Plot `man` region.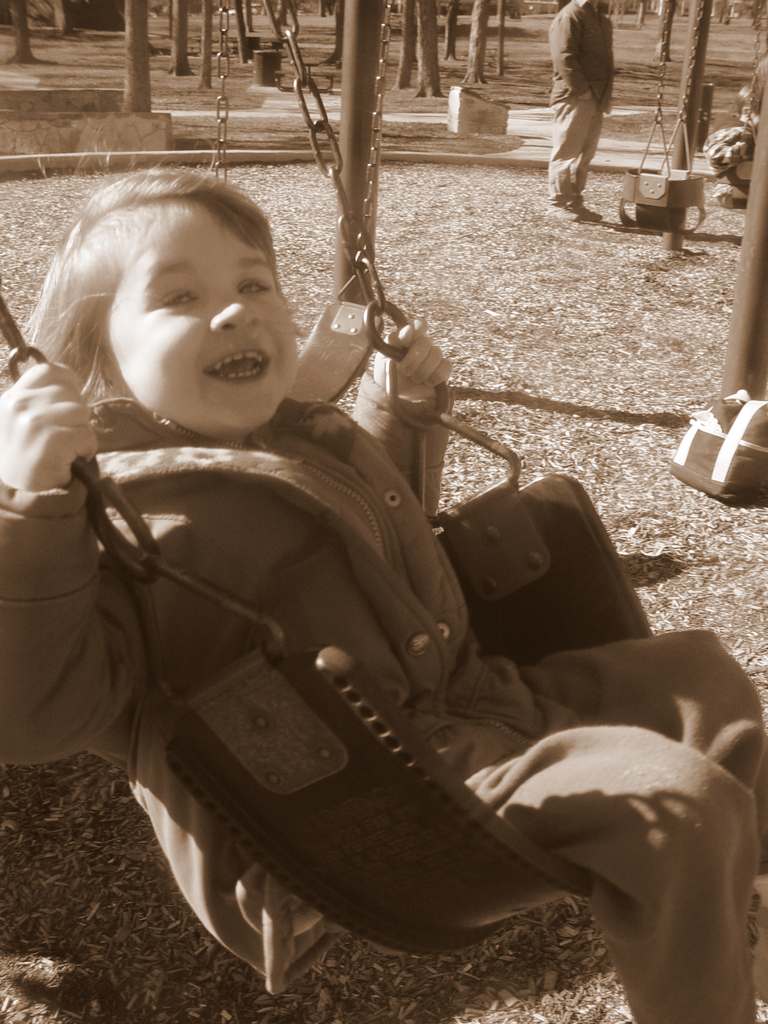
Plotted at box=[547, 0, 616, 227].
